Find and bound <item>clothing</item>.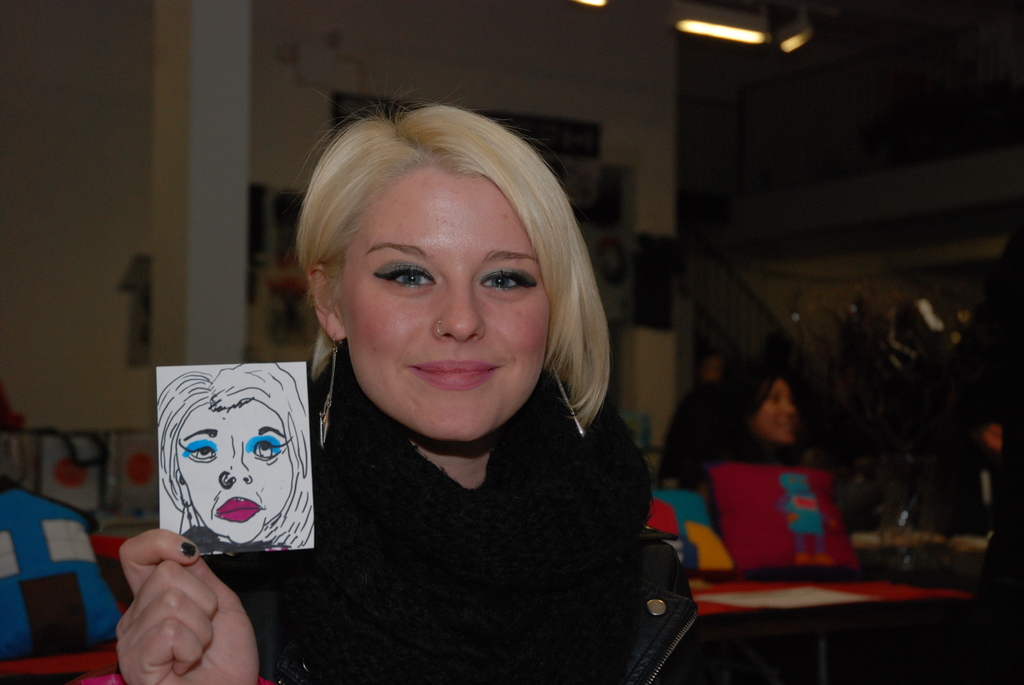
Bound: 230, 324, 689, 683.
